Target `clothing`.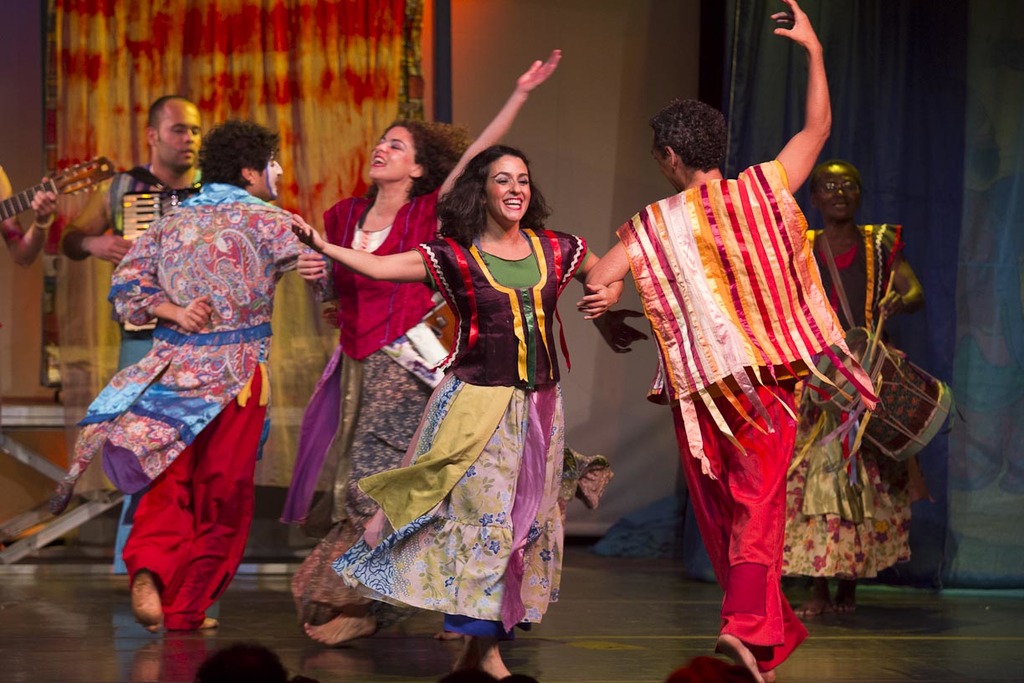
Target region: 278/185/609/607.
